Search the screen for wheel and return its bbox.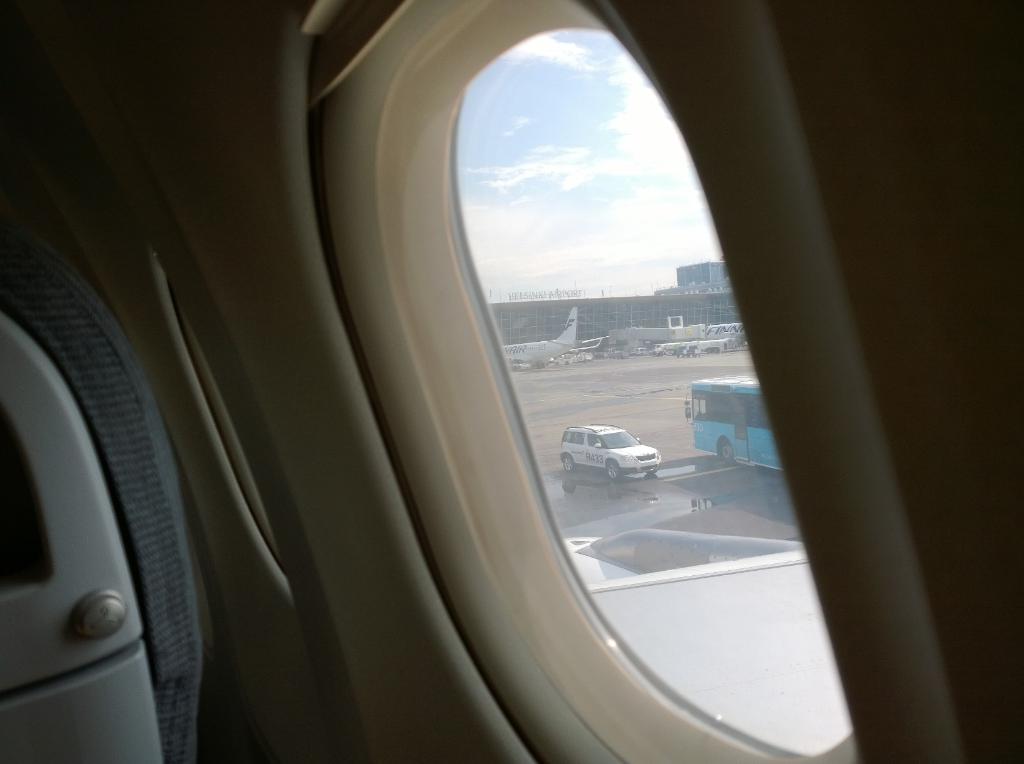
Found: crop(605, 458, 627, 483).
